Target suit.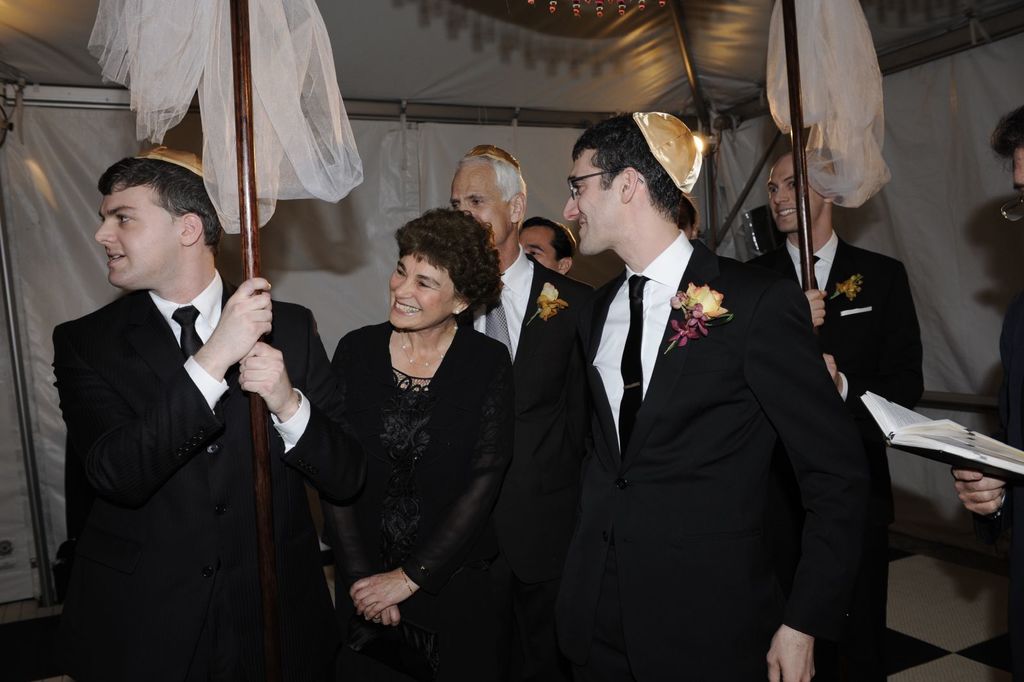
Target region: locate(53, 268, 368, 681).
